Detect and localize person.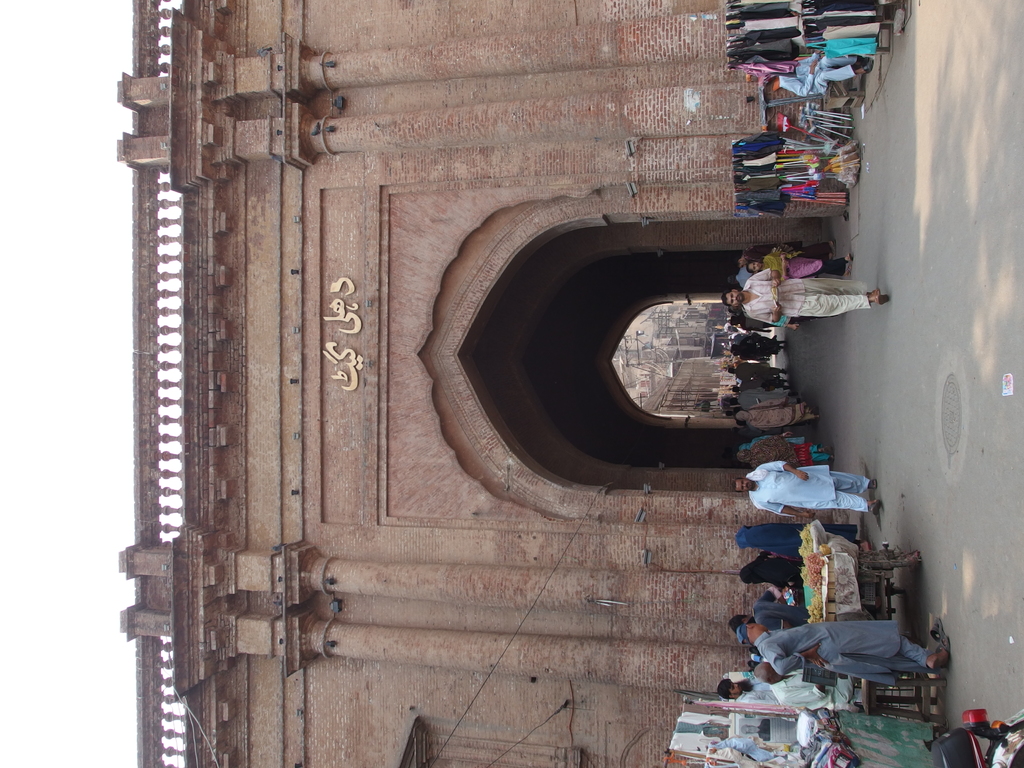
Localized at detection(737, 401, 820, 429).
